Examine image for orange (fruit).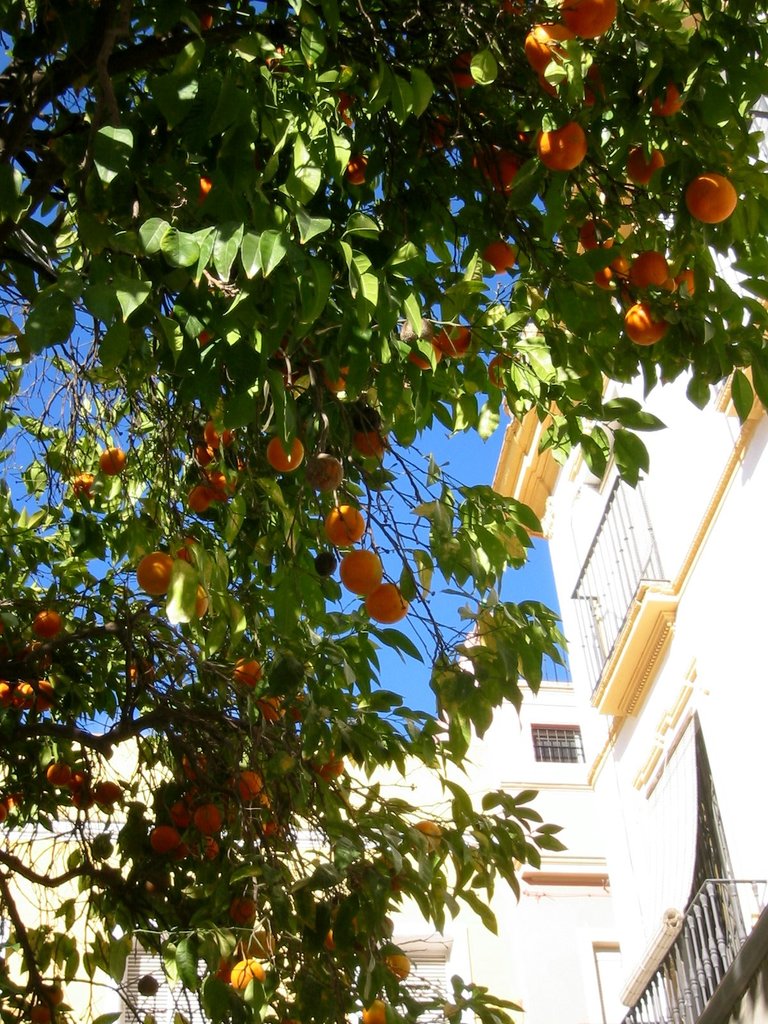
Examination result: select_region(340, 549, 378, 596).
